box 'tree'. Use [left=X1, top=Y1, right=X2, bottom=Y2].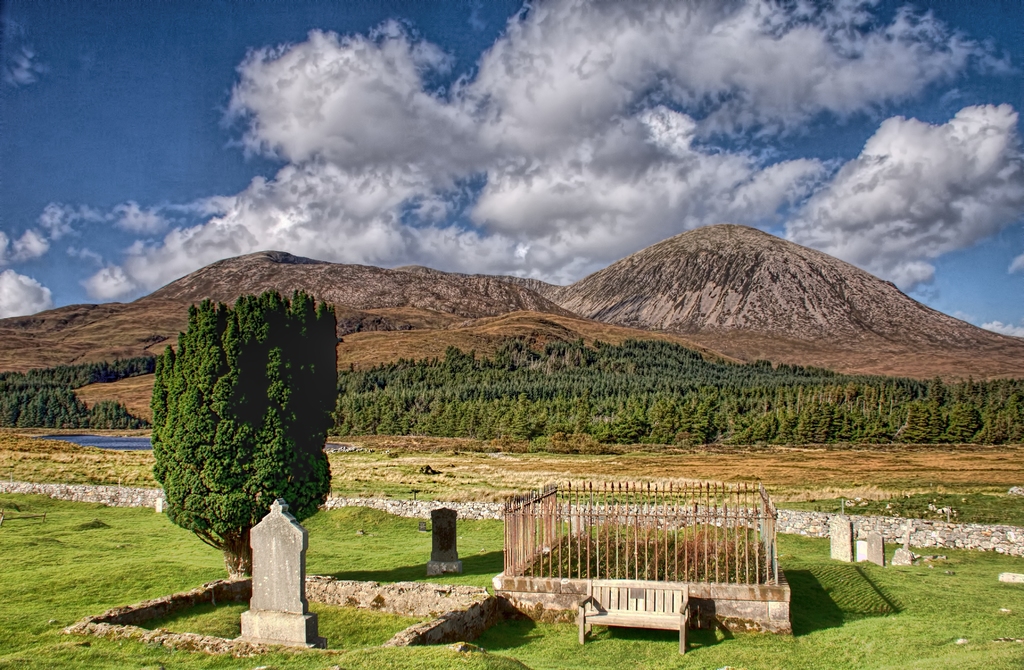
[left=154, top=288, right=329, bottom=575].
